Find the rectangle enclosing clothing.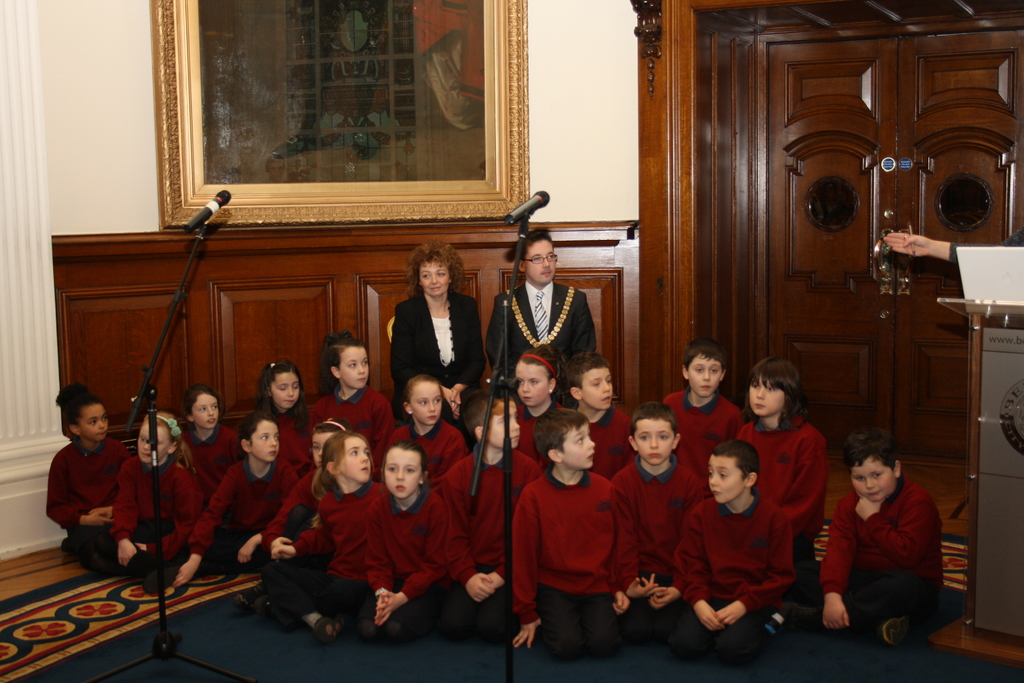
518/392/556/441.
